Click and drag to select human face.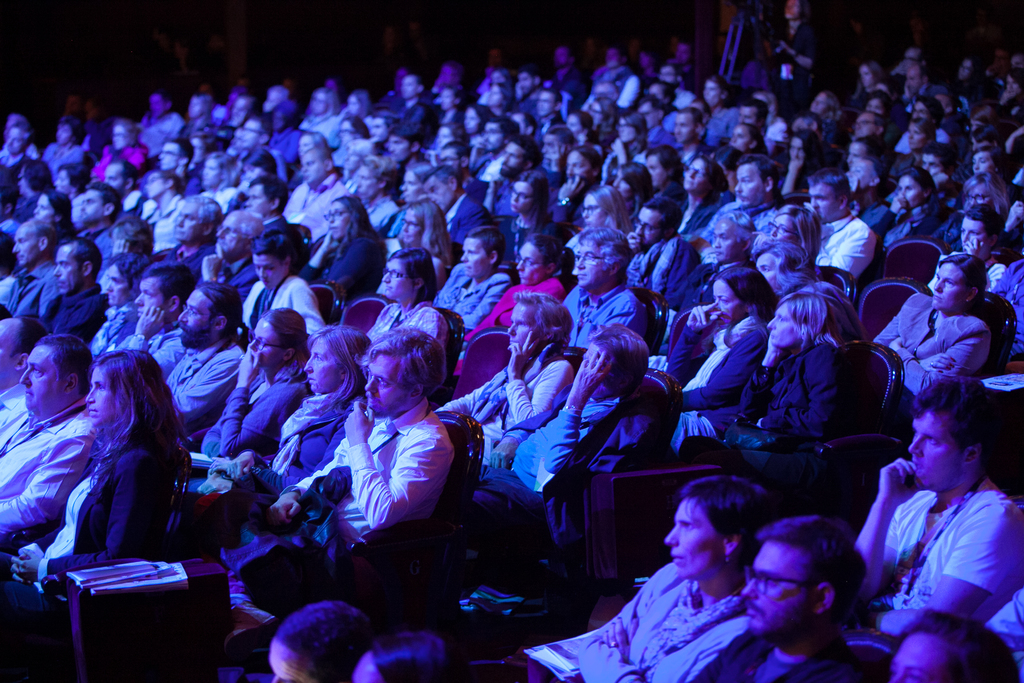
Selection: left=85, top=364, right=124, bottom=425.
